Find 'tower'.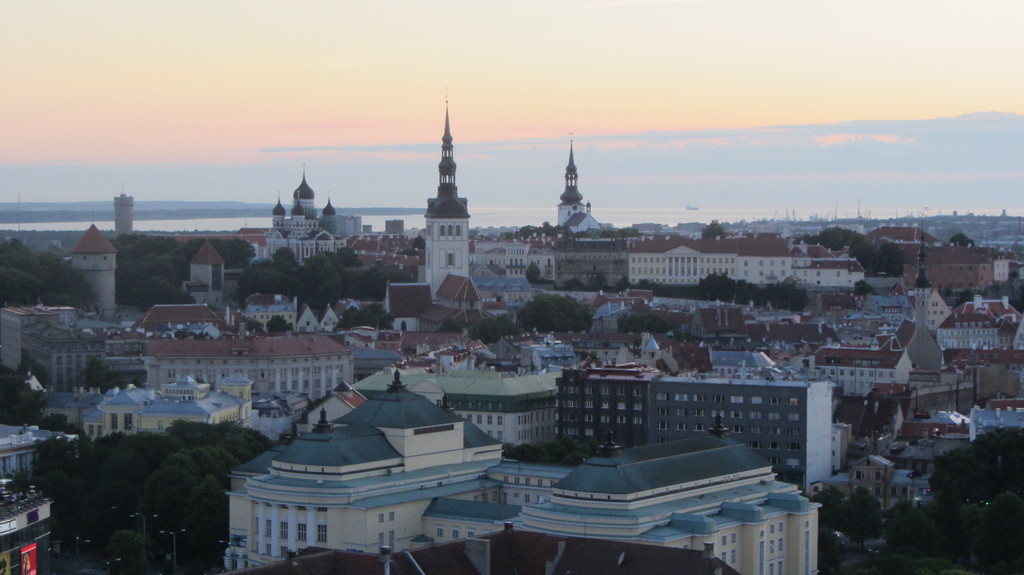
563,133,591,223.
